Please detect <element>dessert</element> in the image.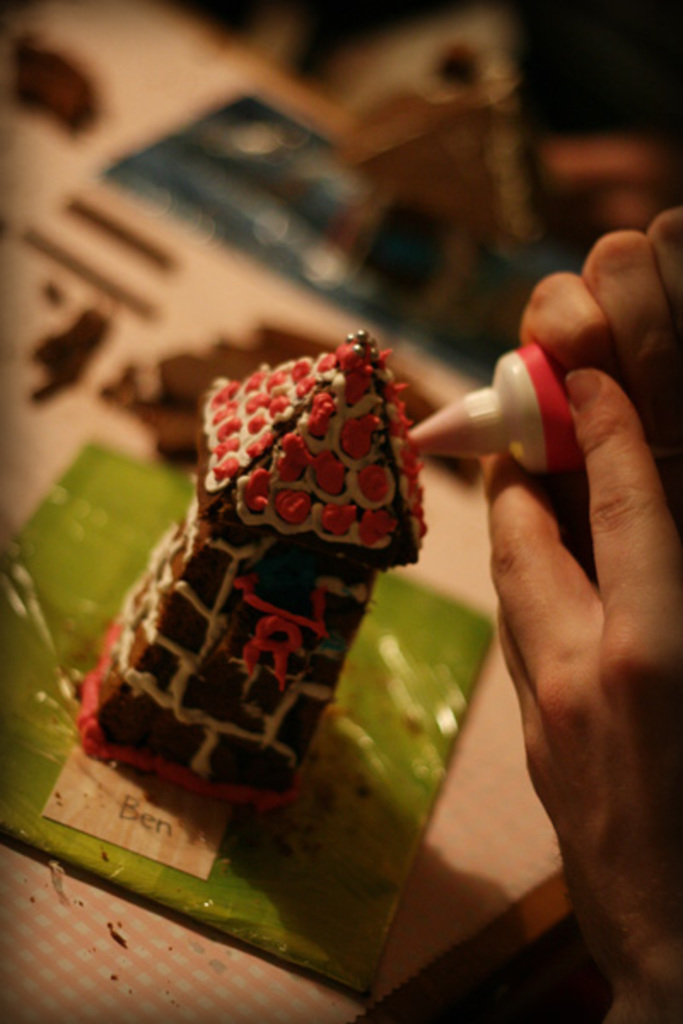
detection(36, 377, 444, 836).
